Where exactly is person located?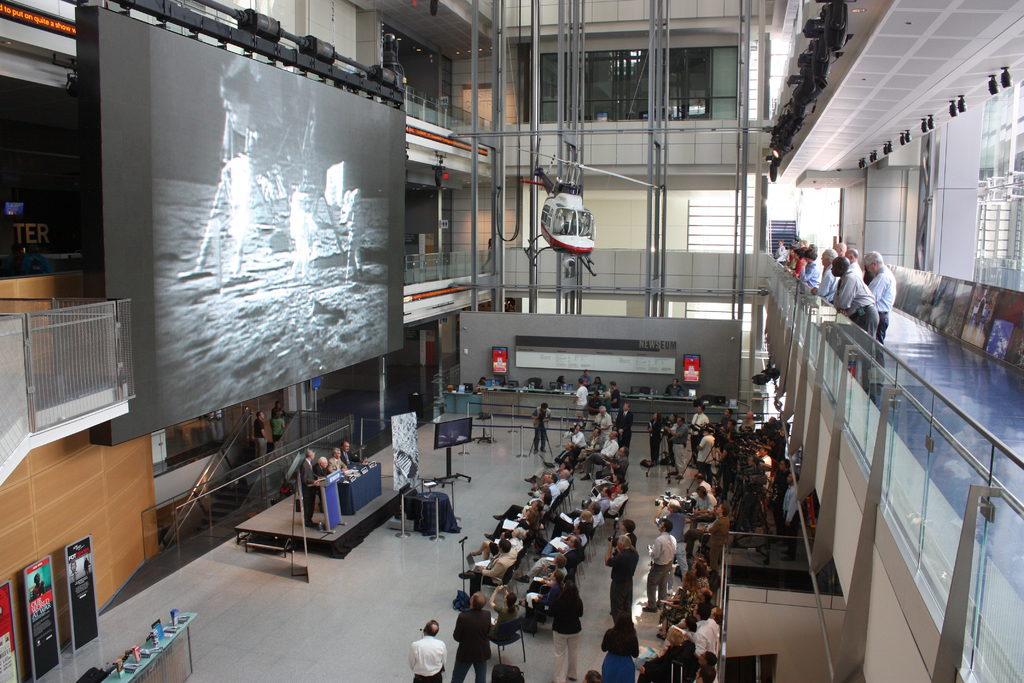
Its bounding box is crop(643, 522, 678, 612).
